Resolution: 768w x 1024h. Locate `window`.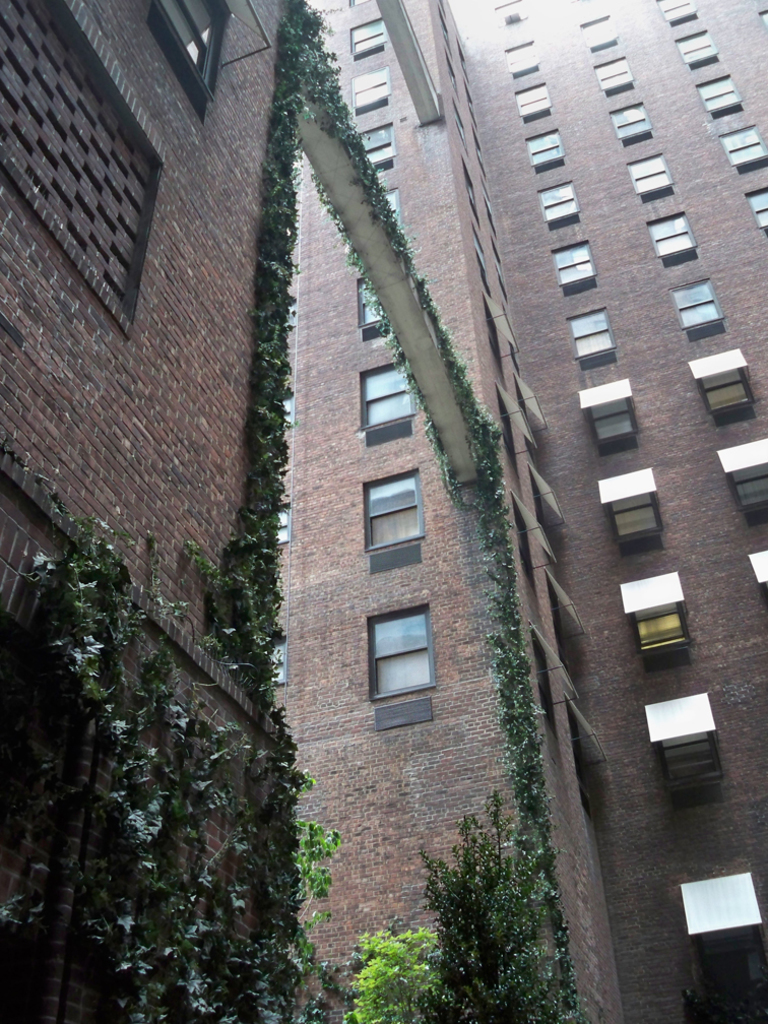
box=[274, 503, 292, 543].
